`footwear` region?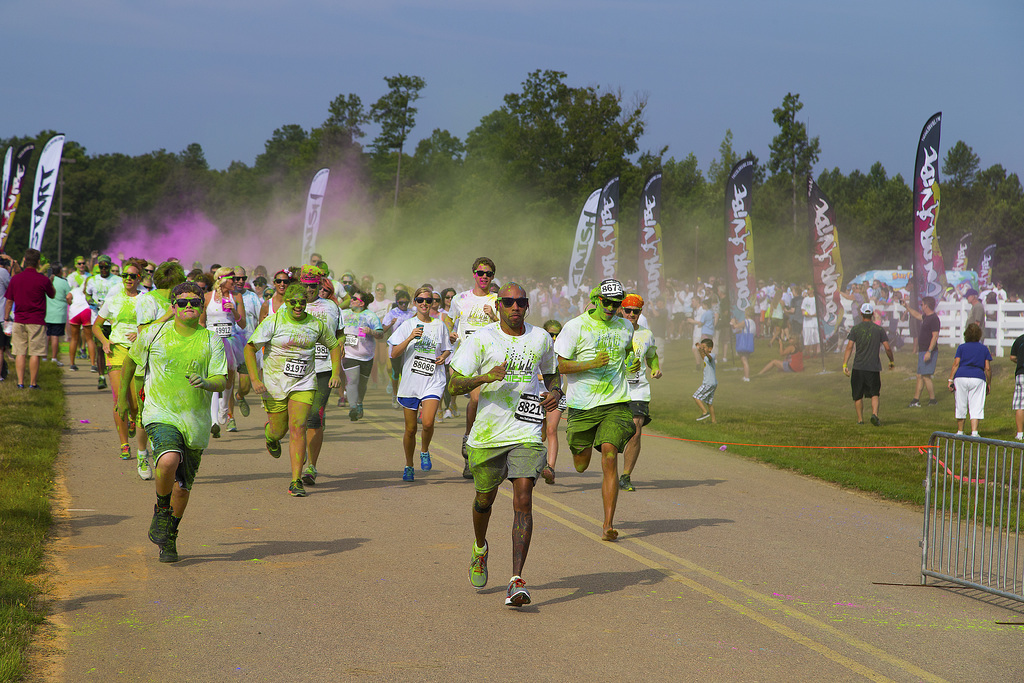
616,472,637,490
